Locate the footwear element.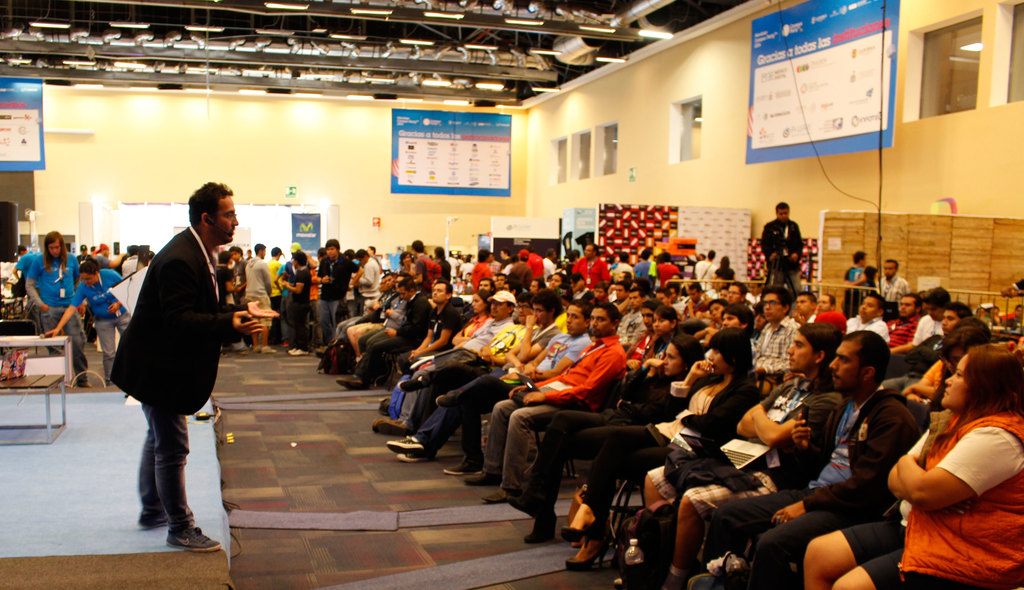
Element bbox: (x1=507, y1=492, x2=540, y2=518).
